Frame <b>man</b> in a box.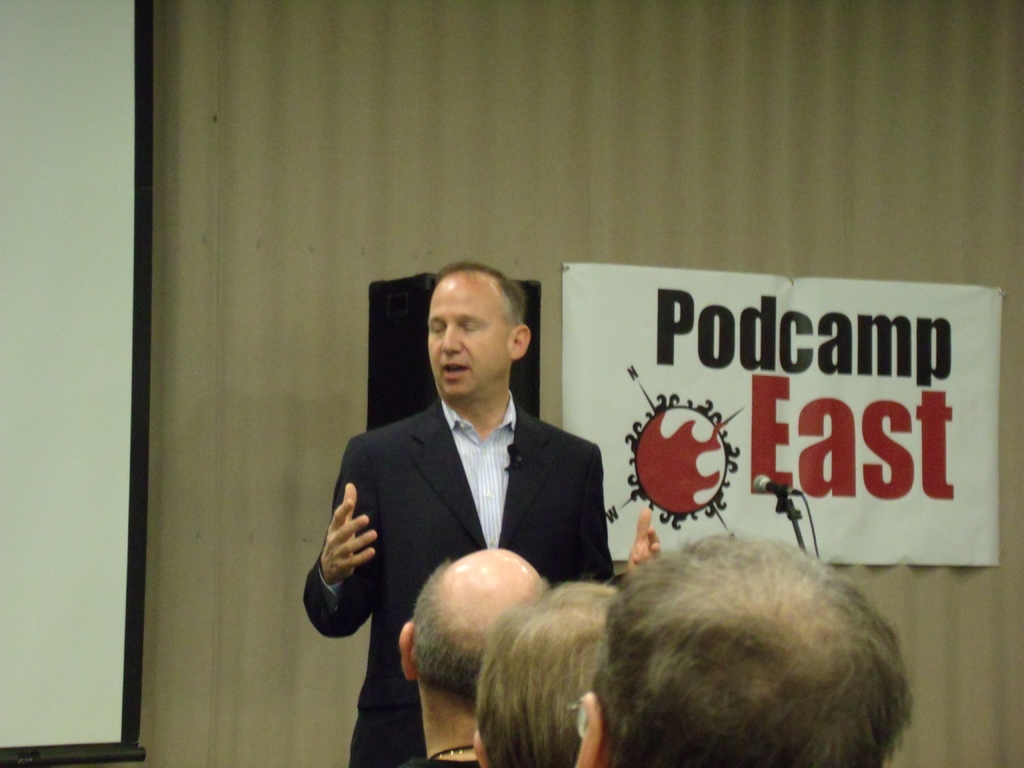
pyautogui.locateOnScreen(524, 500, 962, 767).
